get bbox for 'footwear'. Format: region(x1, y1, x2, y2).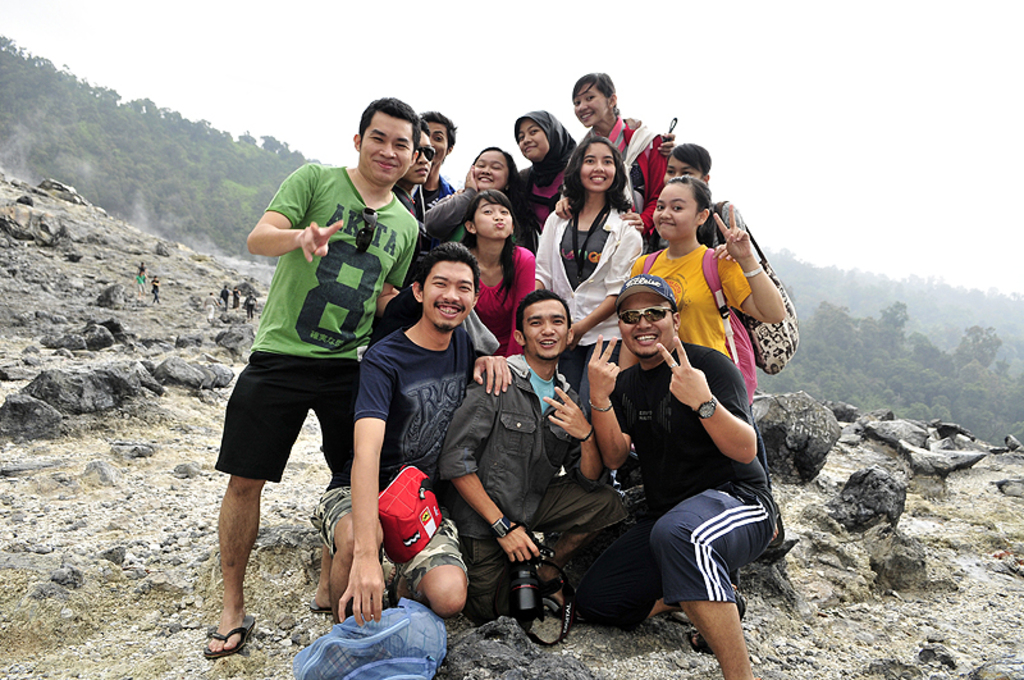
region(198, 584, 257, 661).
